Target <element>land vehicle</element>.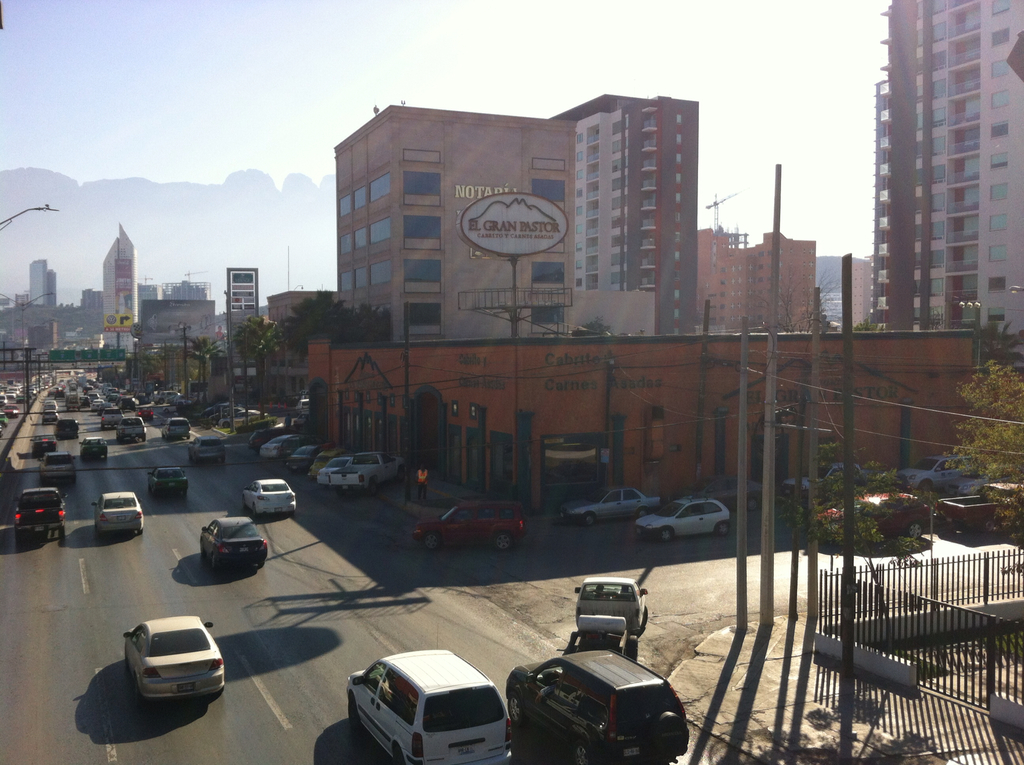
Target region: box=[93, 401, 103, 410].
